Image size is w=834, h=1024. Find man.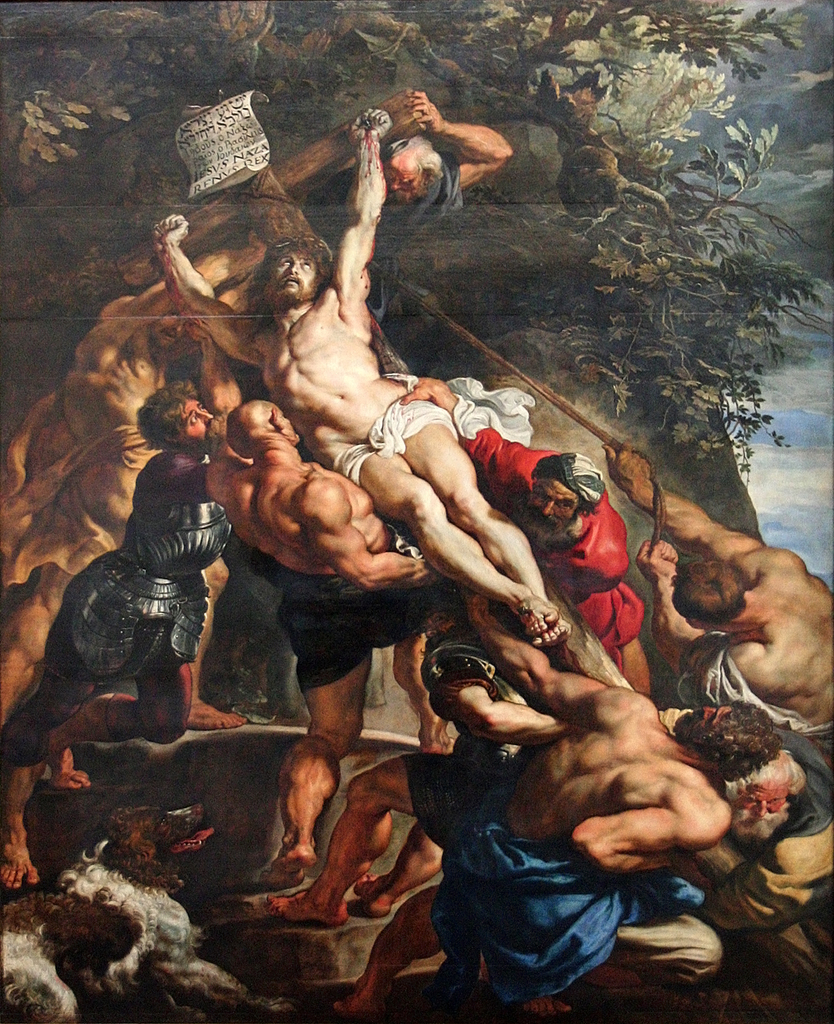
left=151, top=103, right=571, bottom=652.
